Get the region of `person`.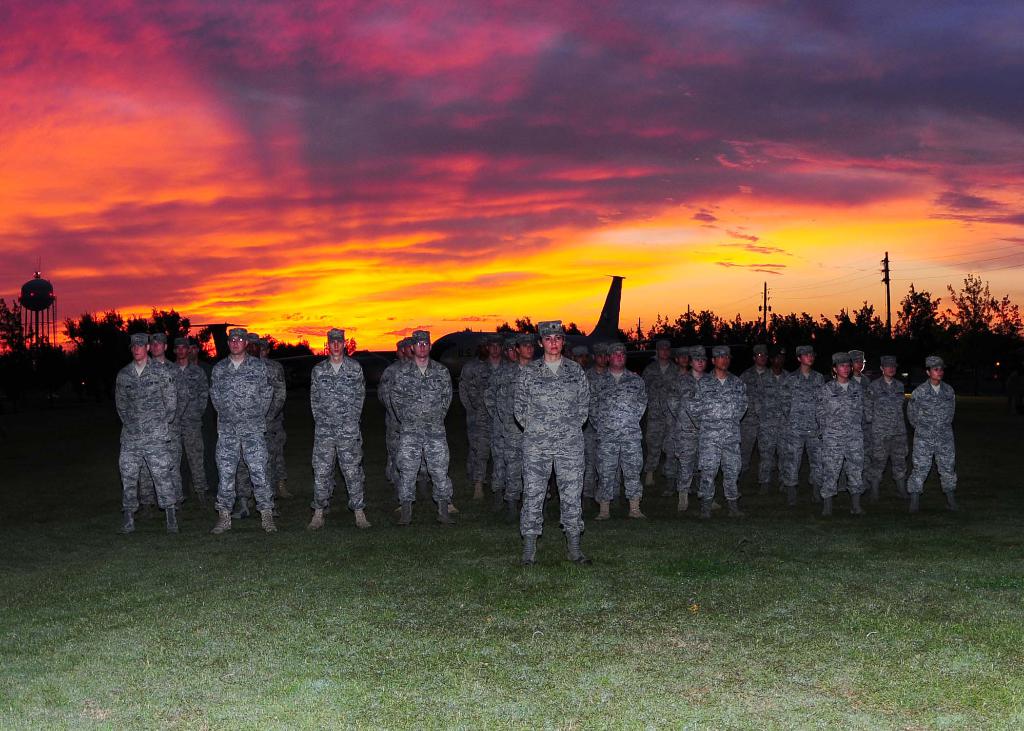
l=776, t=339, r=806, b=502.
